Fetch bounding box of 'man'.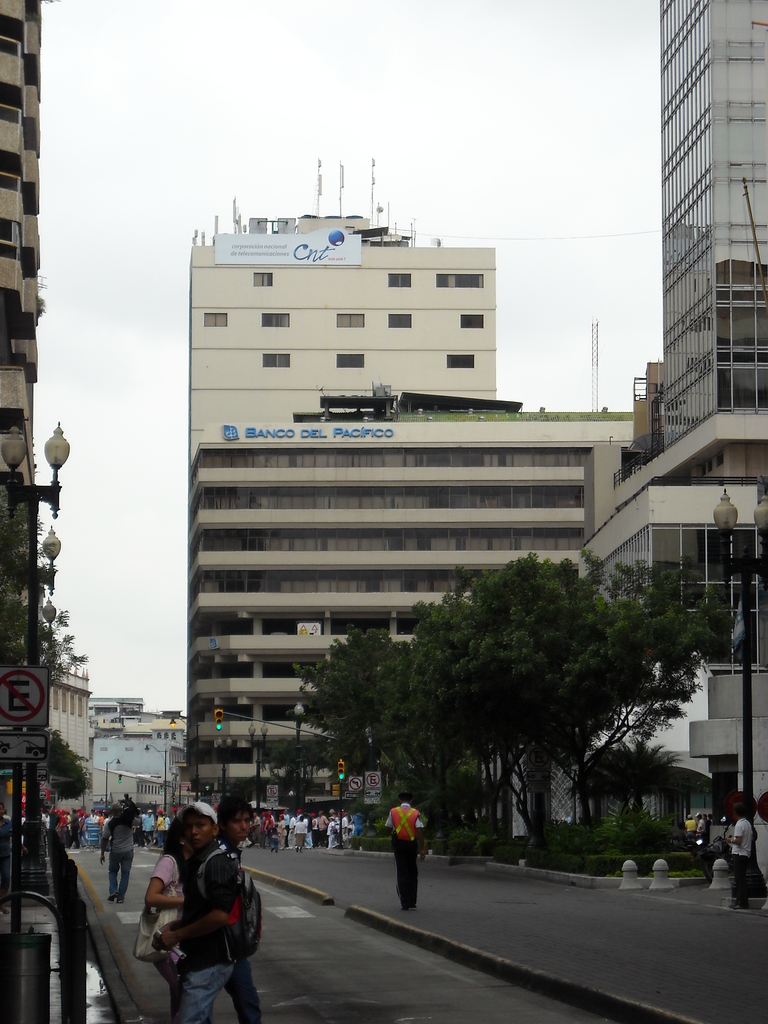
Bbox: BBox(218, 804, 263, 1023).
